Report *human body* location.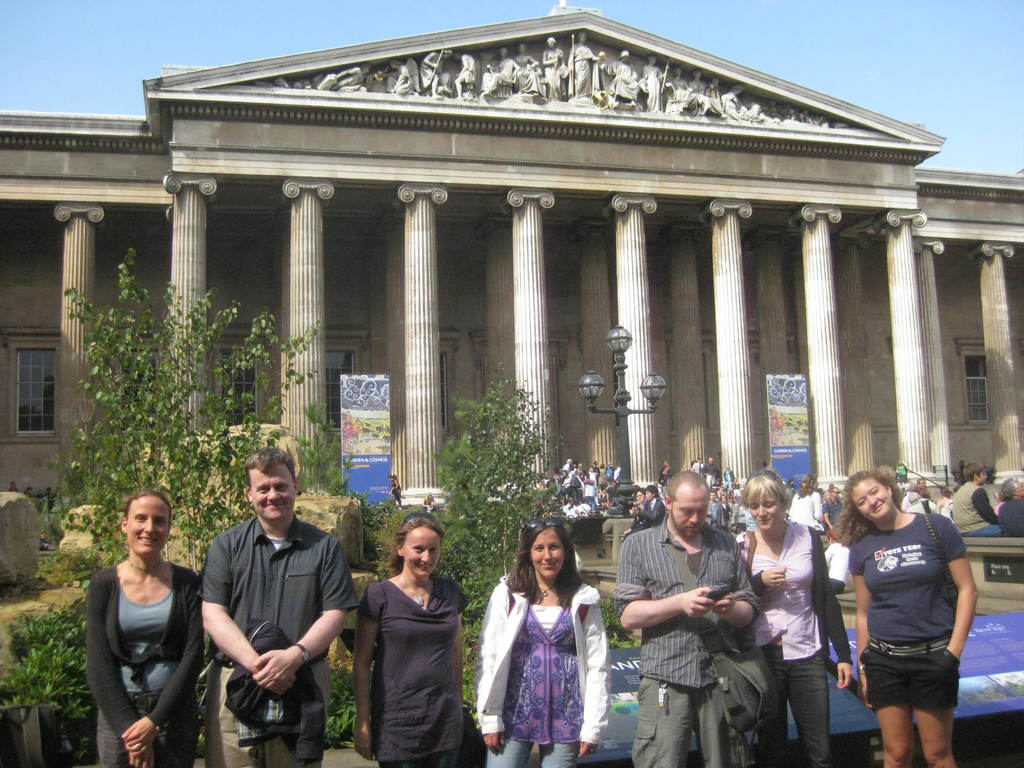
Report: <bbox>474, 558, 611, 767</bbox>.
